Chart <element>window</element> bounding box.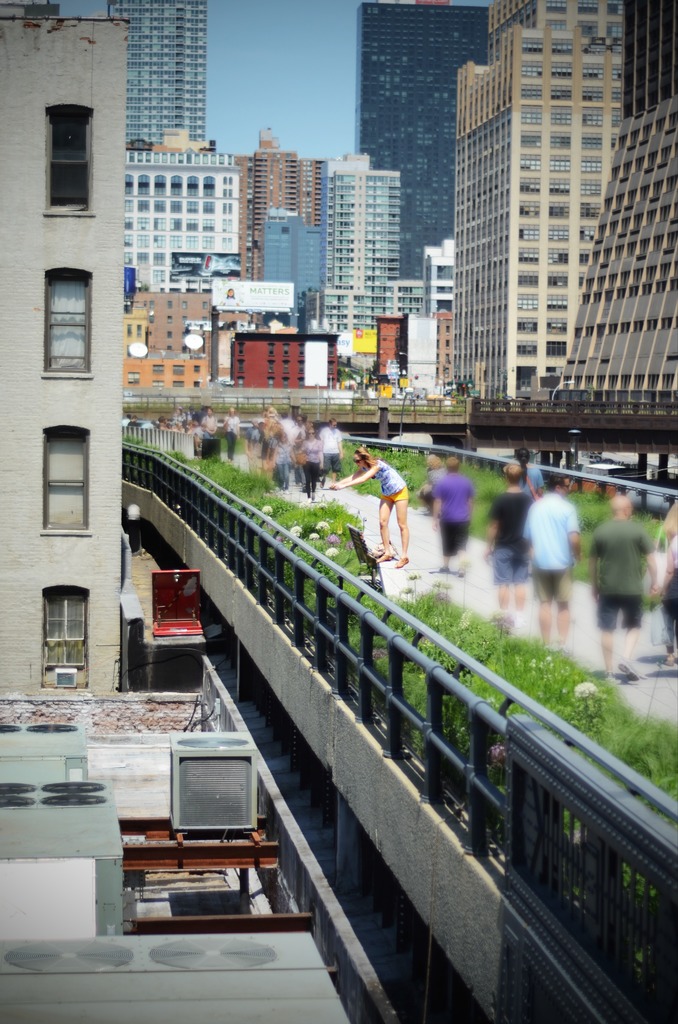
Charted: pyautogui.locateOnScreen(268, 358, 277, 374).
